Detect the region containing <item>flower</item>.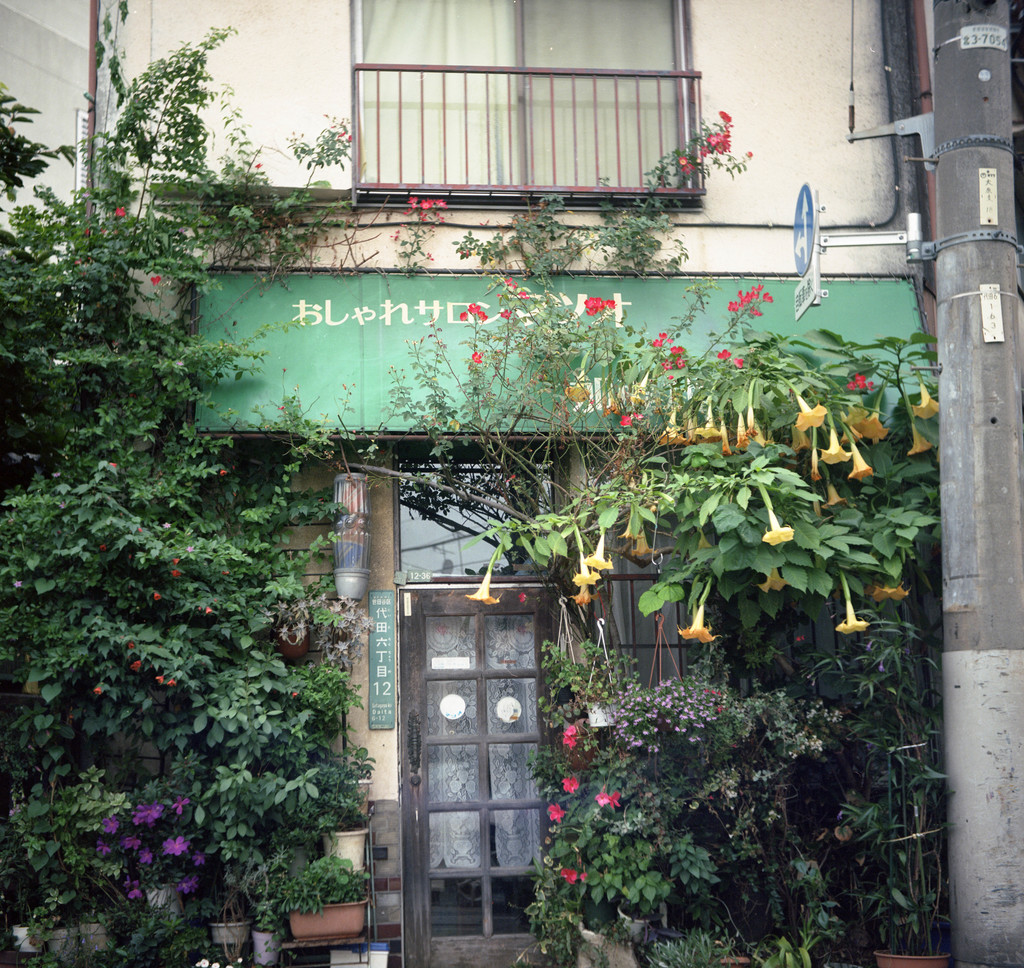
x1=619, y1=510, x2=639, y2=541.
